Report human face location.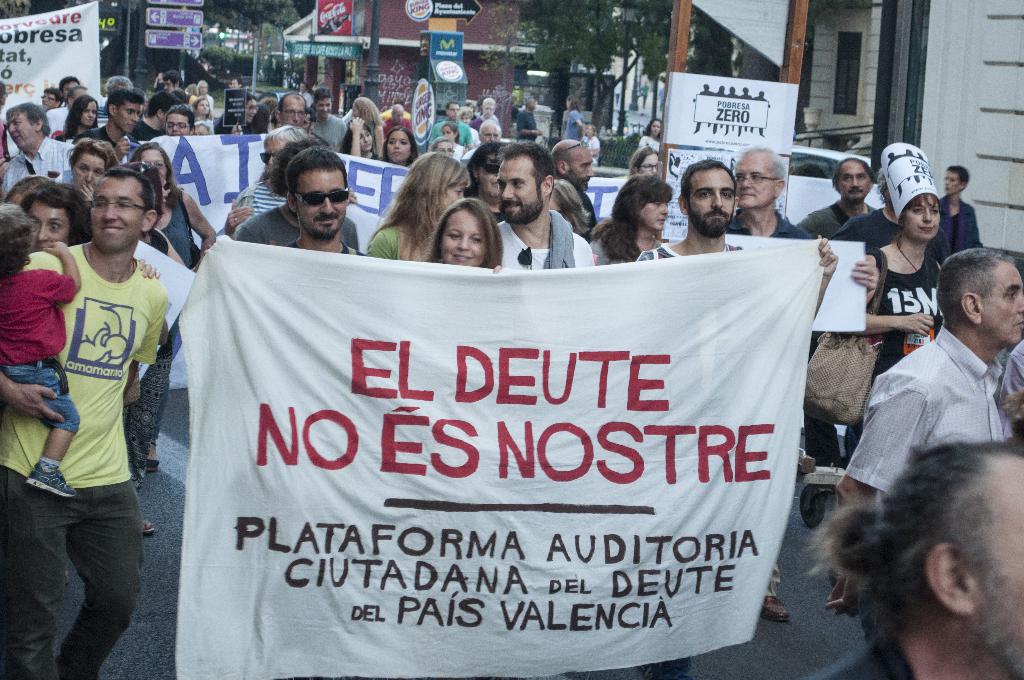
Report: bbox(159, 111, 191, 139).
